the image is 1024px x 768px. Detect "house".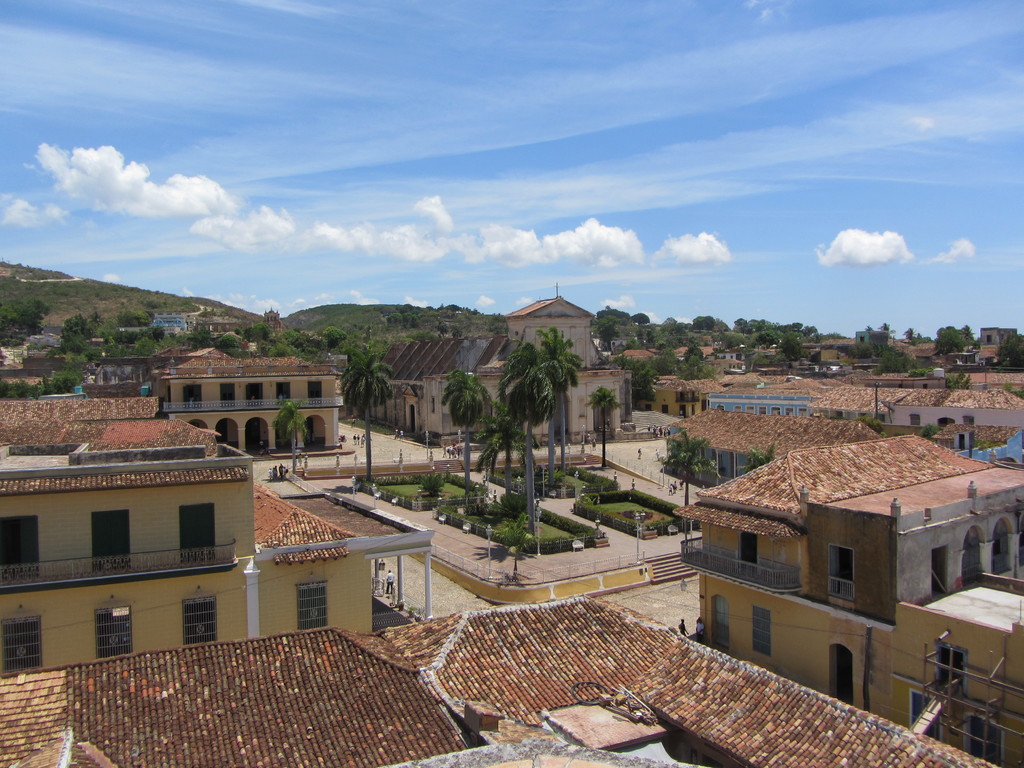
Detection: region(674, 431, 995, 695).
